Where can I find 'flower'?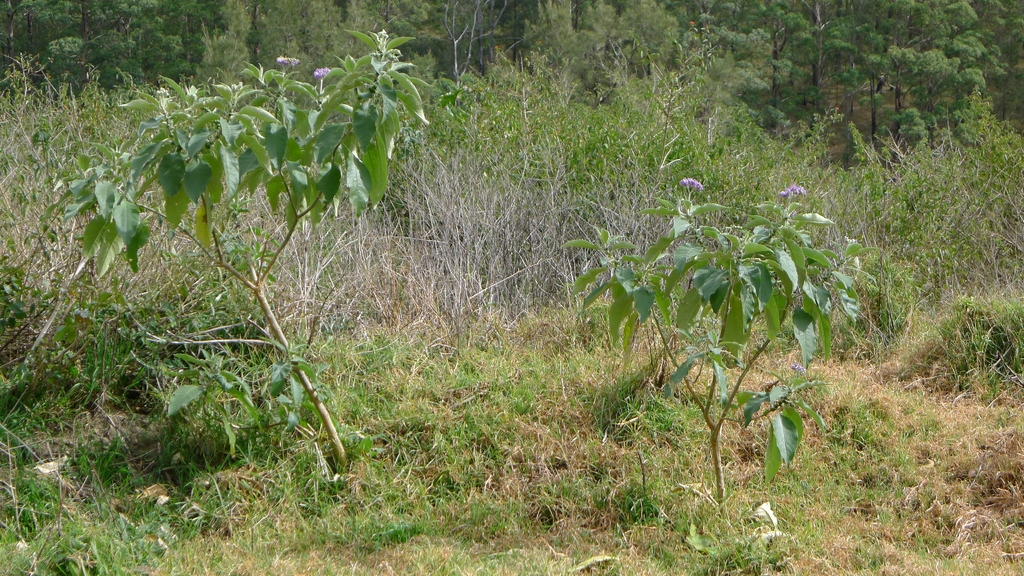
You can find it at bbox=[780, 183, 804, 198].
